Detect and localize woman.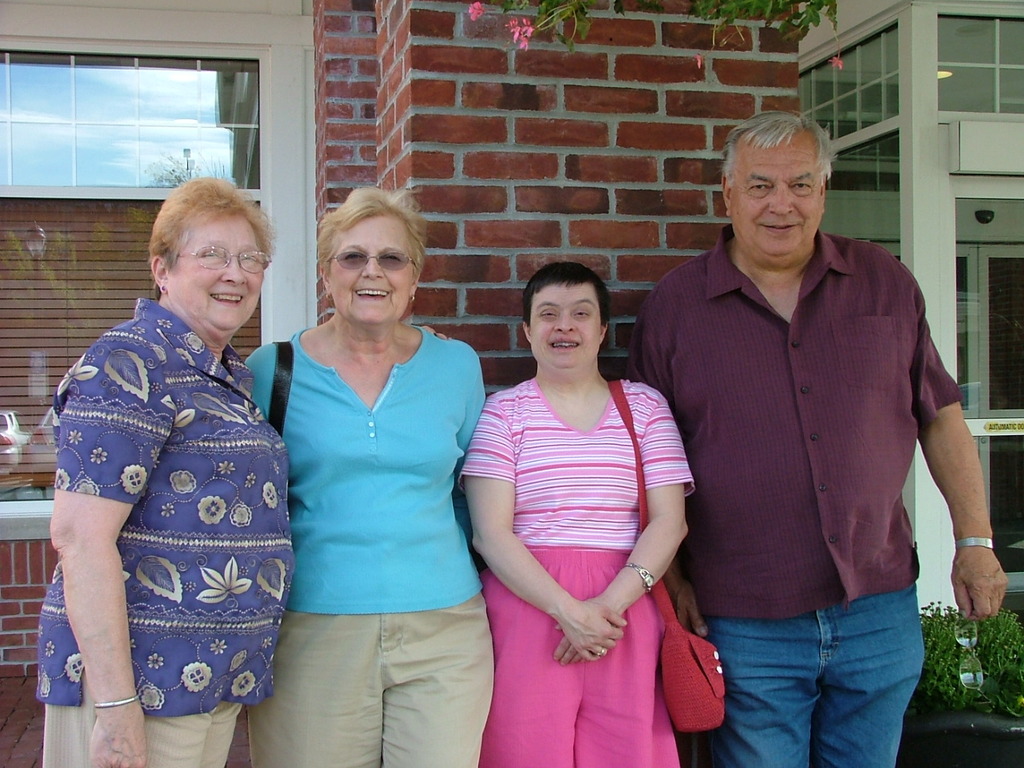
Localized at rect(31, 175, 454, 767).
